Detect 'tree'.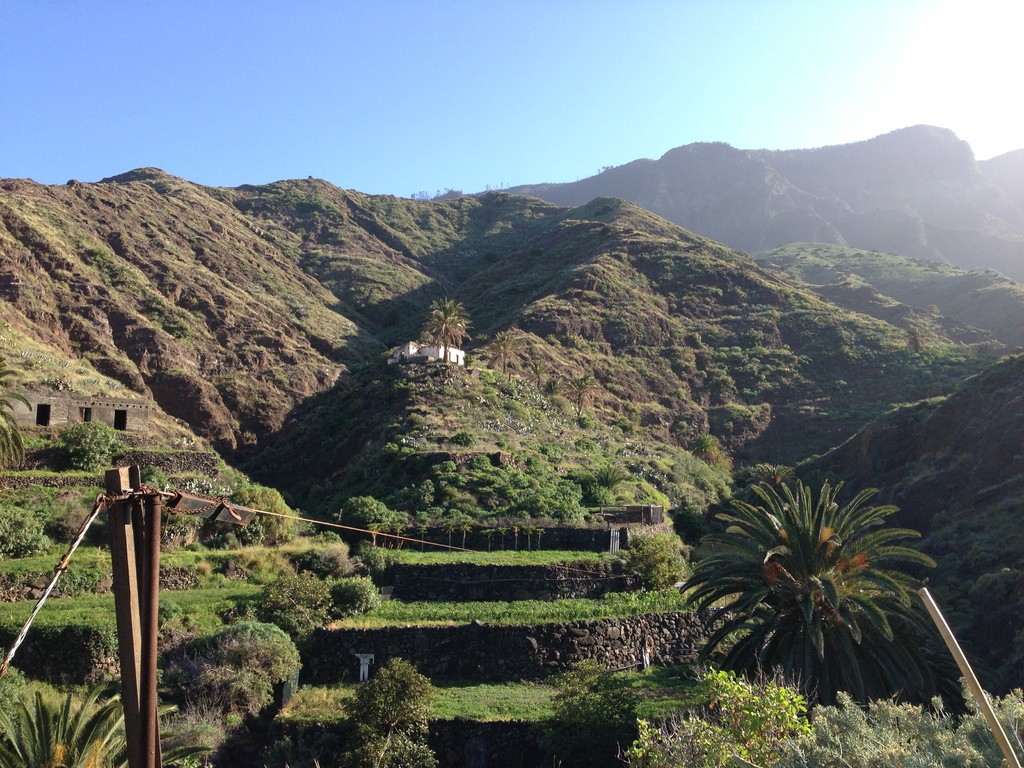
Detected at (194,621,303,684).
